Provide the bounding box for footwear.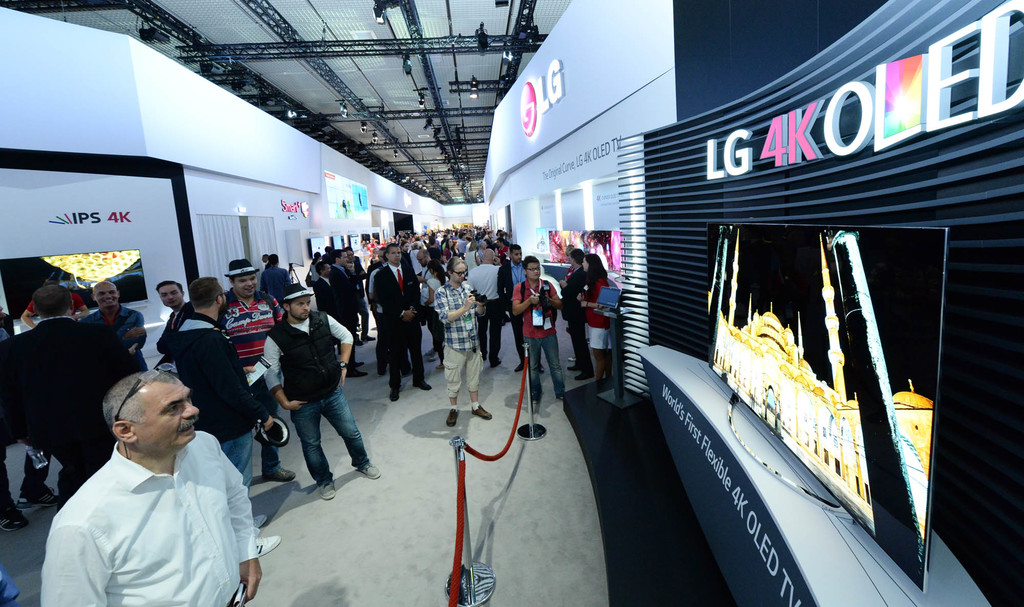
Rect(355, 458, 382, 478).
